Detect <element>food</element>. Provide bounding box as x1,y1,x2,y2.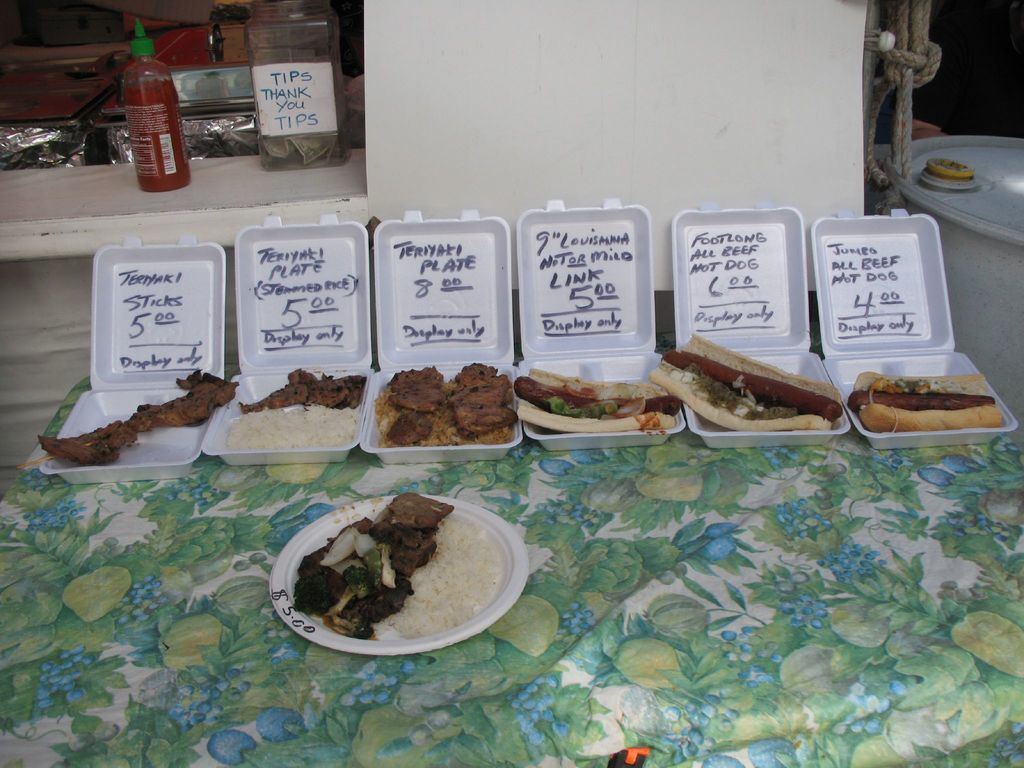
238,366,366,412.
